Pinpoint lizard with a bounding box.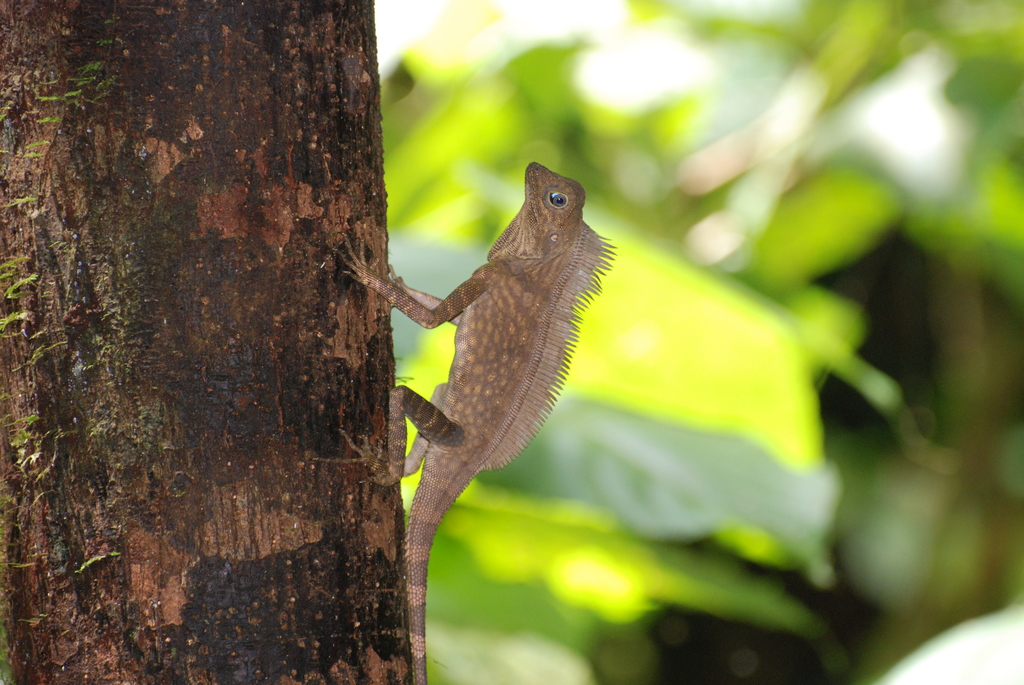
<region>382, 155, 623, 624</region>.
